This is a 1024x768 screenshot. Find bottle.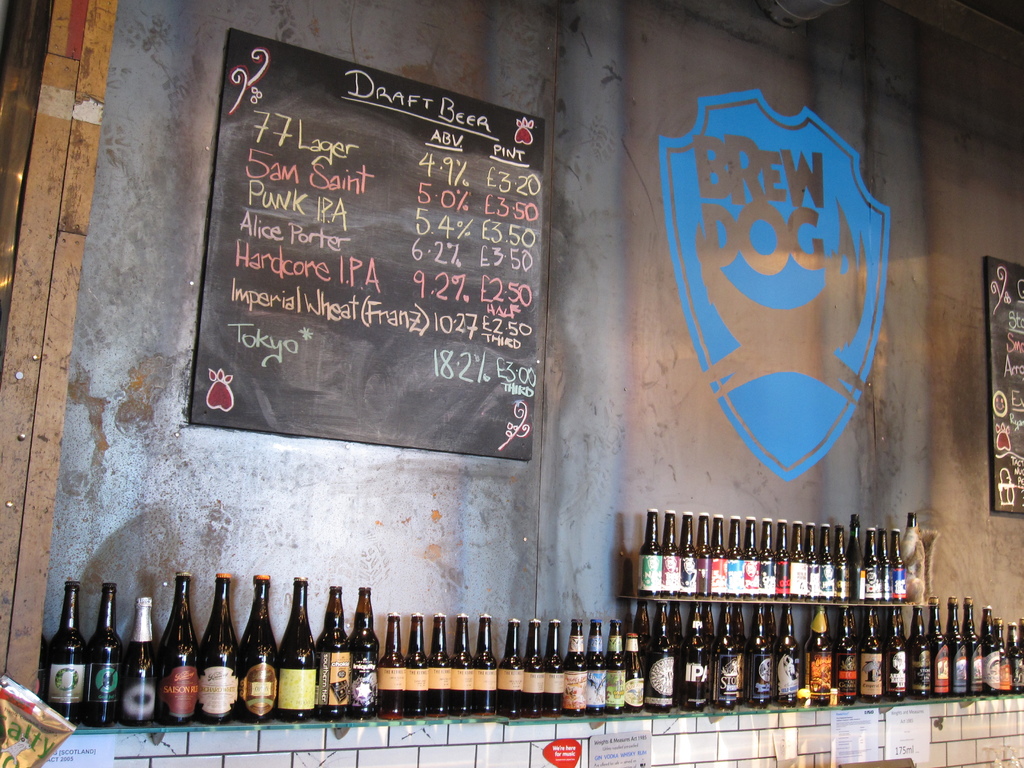
Bounding box: select_region(793, 519, 804, 598).
